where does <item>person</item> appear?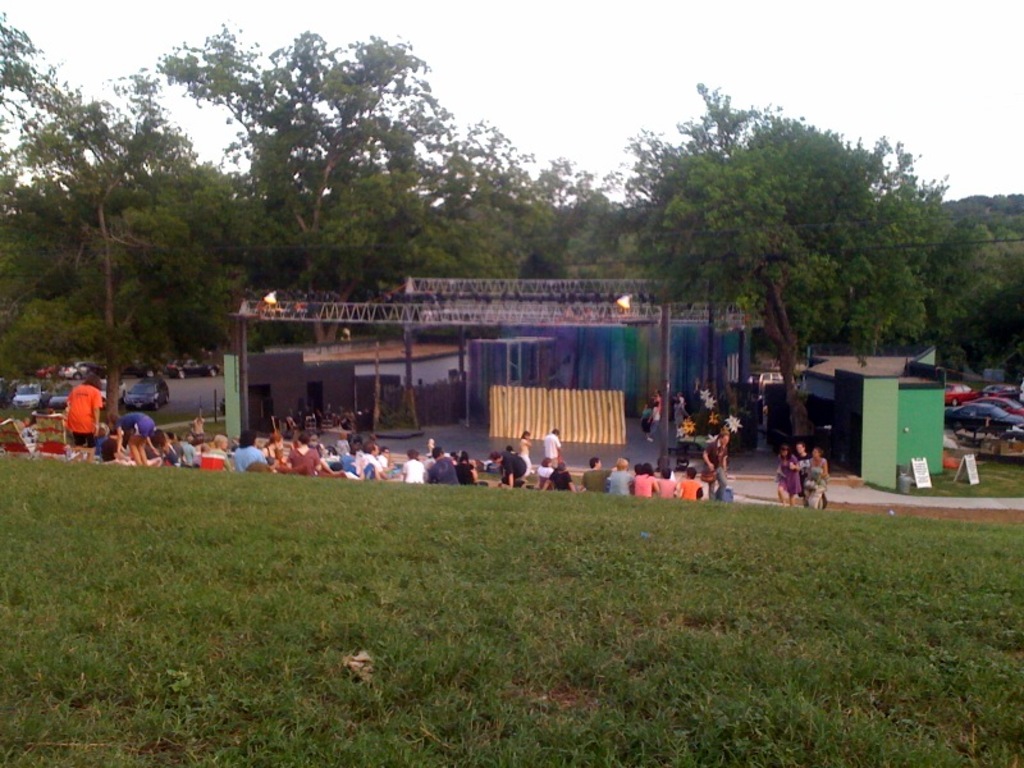
Appears at {"x1": 332, "y1": 431, "x2": 352, "y2": 454}.
